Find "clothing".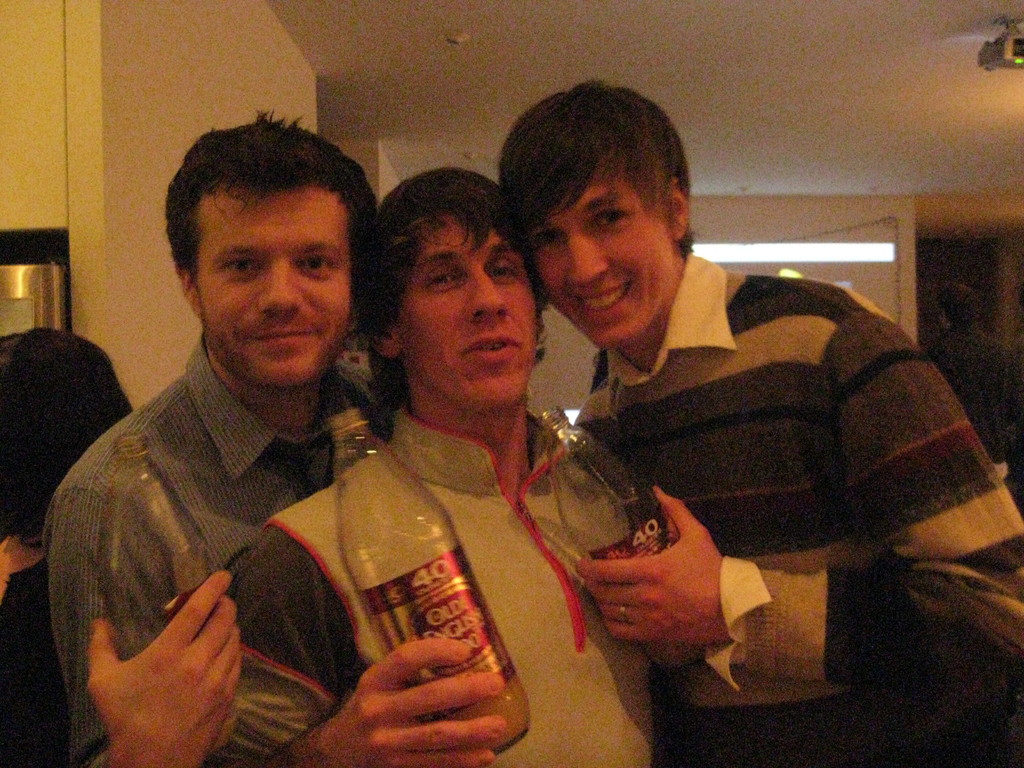
locate(46, 332, 403, 767).
